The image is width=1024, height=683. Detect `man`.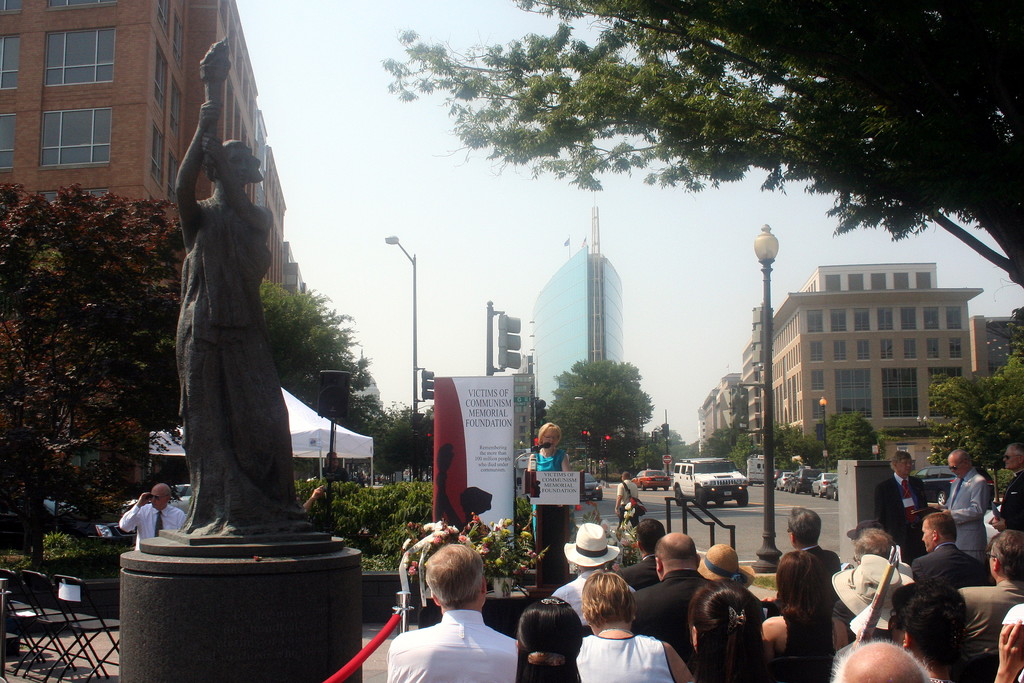
Detection: [x1=913, y1=509, x2=989, y2=593].
